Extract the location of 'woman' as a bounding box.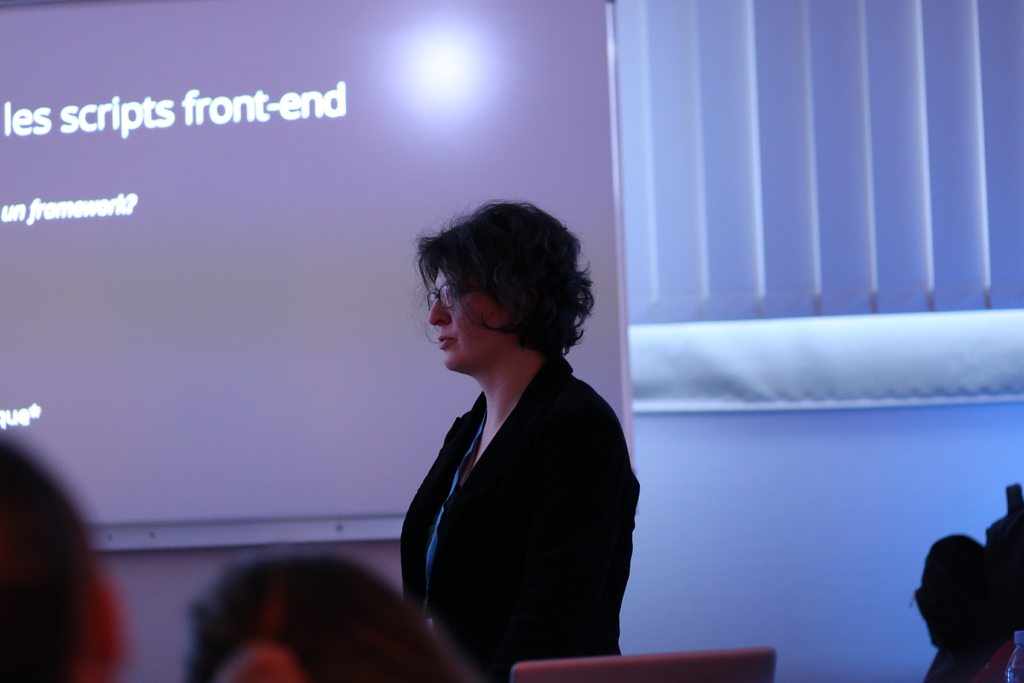
crop(397, 202, 643, 682).
